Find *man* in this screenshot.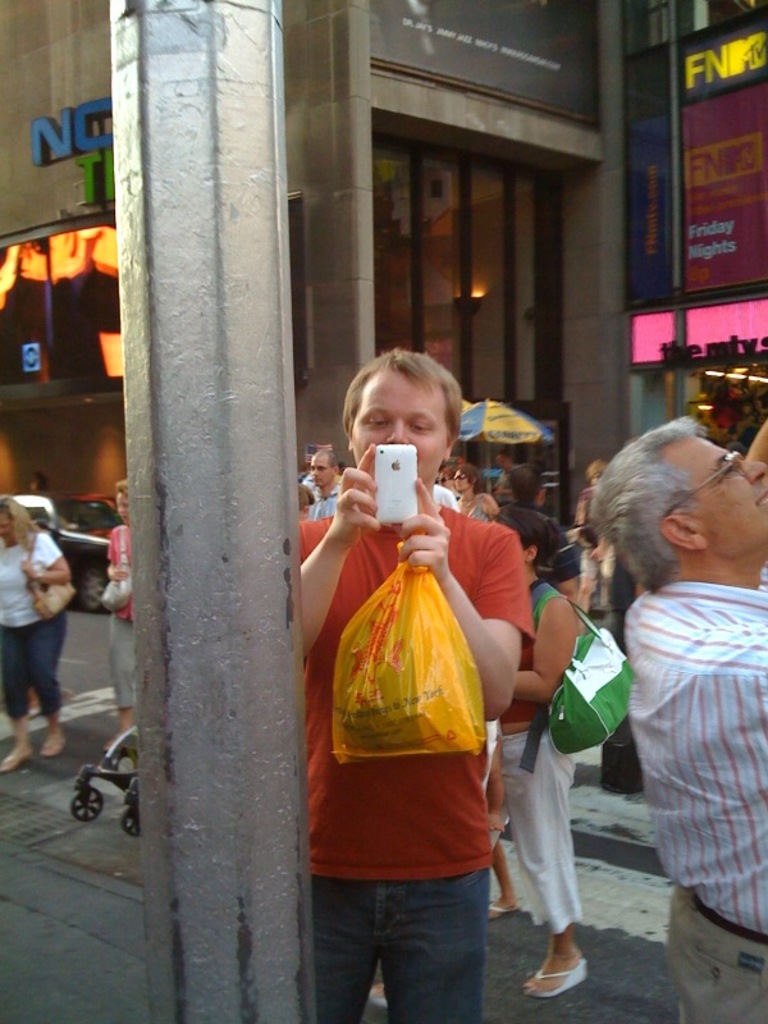
The bounding box for *man* is (492,448,515,508).
